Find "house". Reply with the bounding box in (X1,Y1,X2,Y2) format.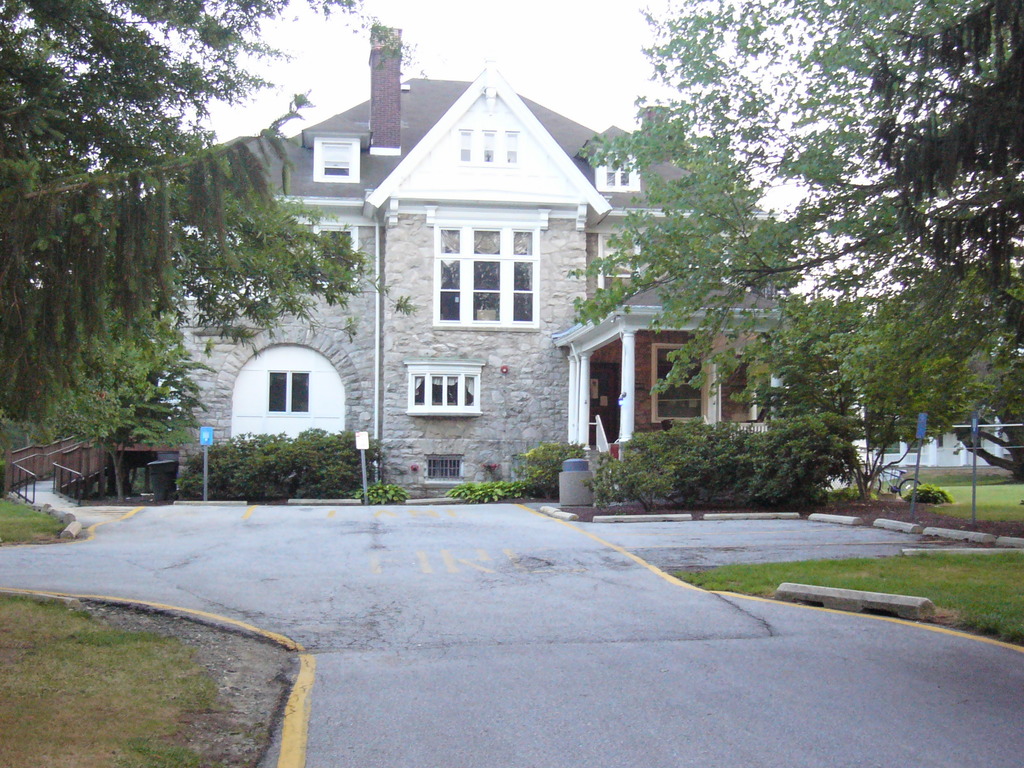
(548,262,796,470).
